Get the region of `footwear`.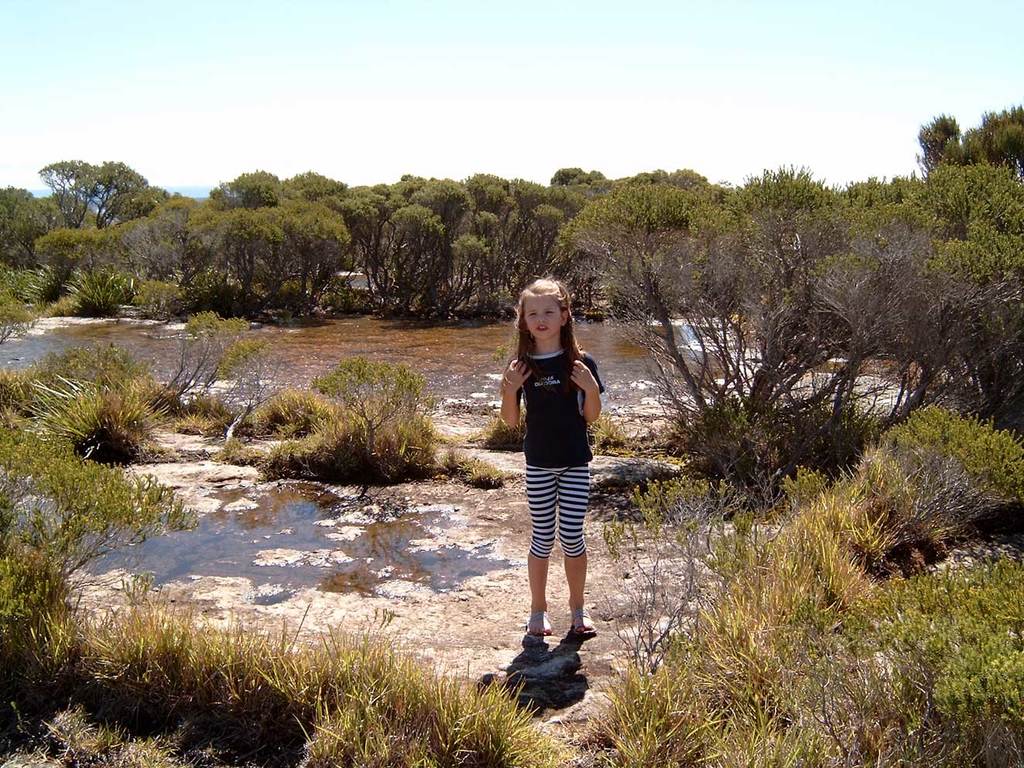
{"left": 571, "top": 612, "right": 599, "bottom": 639}.
